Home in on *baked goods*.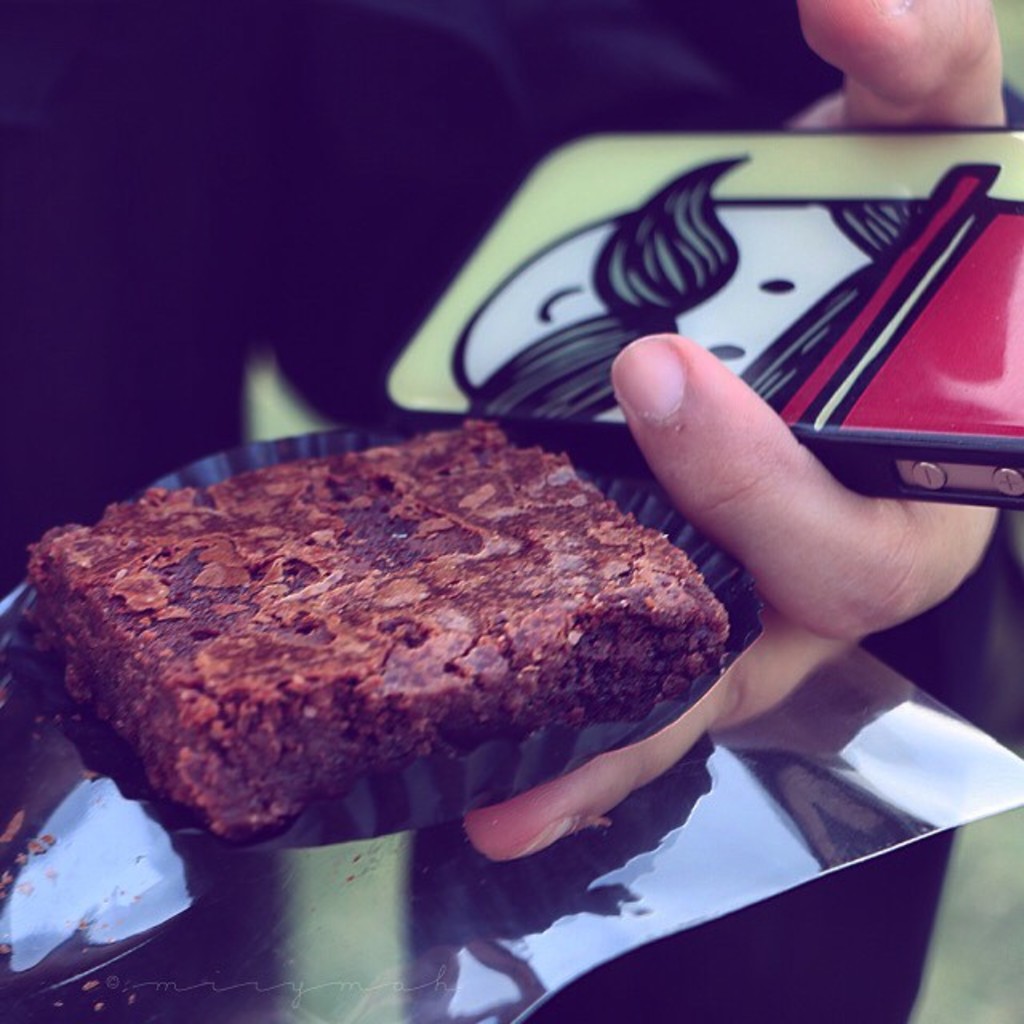
Homed in at x1=3 y1=422 x2=744 y2=854.
